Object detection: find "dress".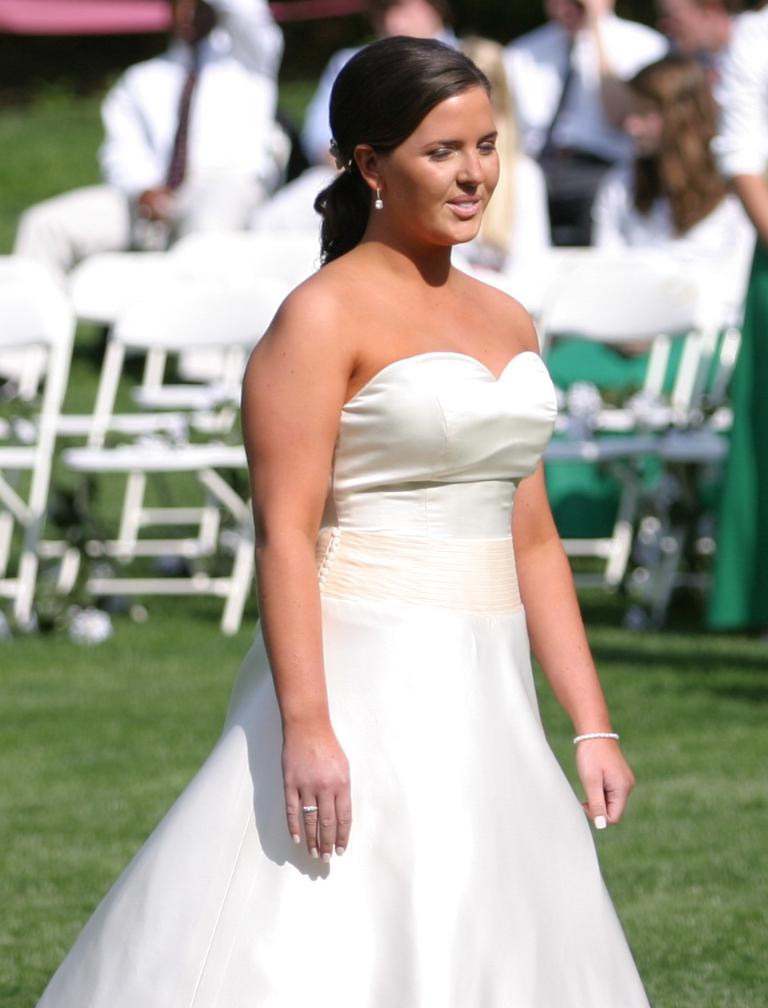
{"x1": 35, "y1": 351, "x2": 647, "y2": 1007}.
